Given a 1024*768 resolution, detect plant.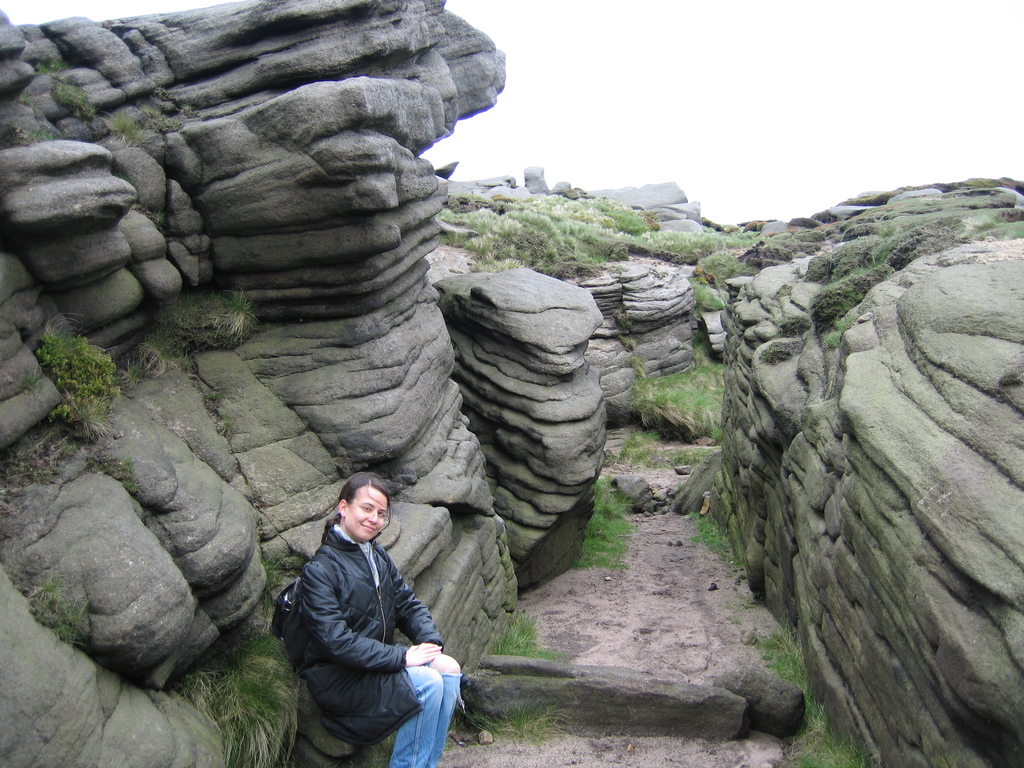
<region>776, 689, 878, 767</region>.
